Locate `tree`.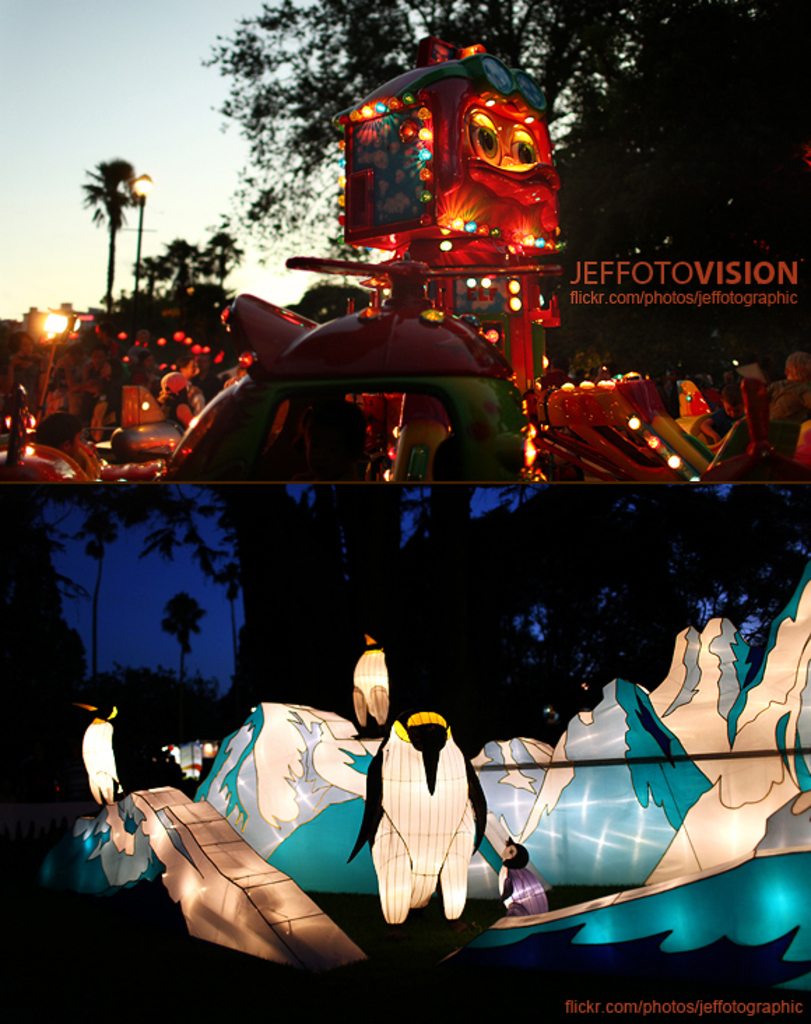
Bounding box: 162 229 189 285.
